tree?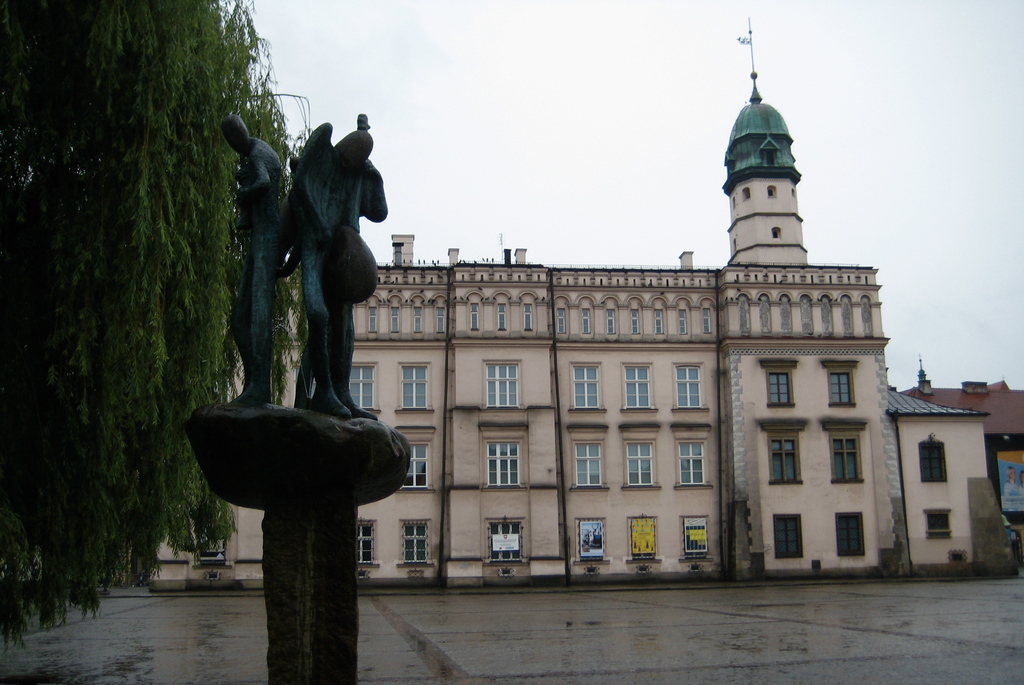
bbox=(0, 0, 330, 654)
